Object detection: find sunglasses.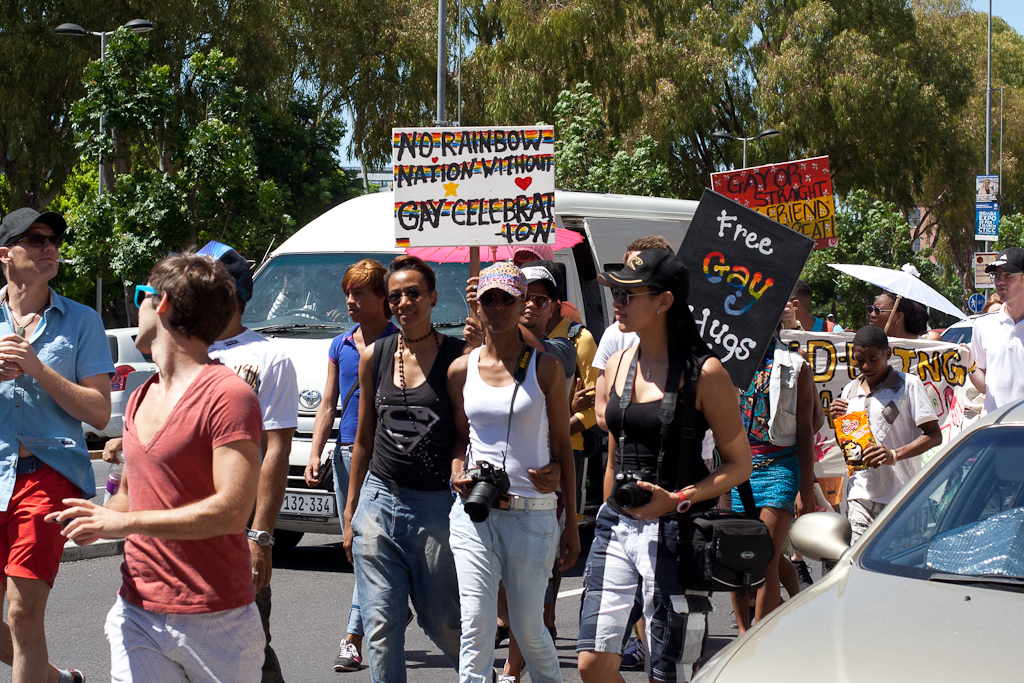
479:292:516:309.
